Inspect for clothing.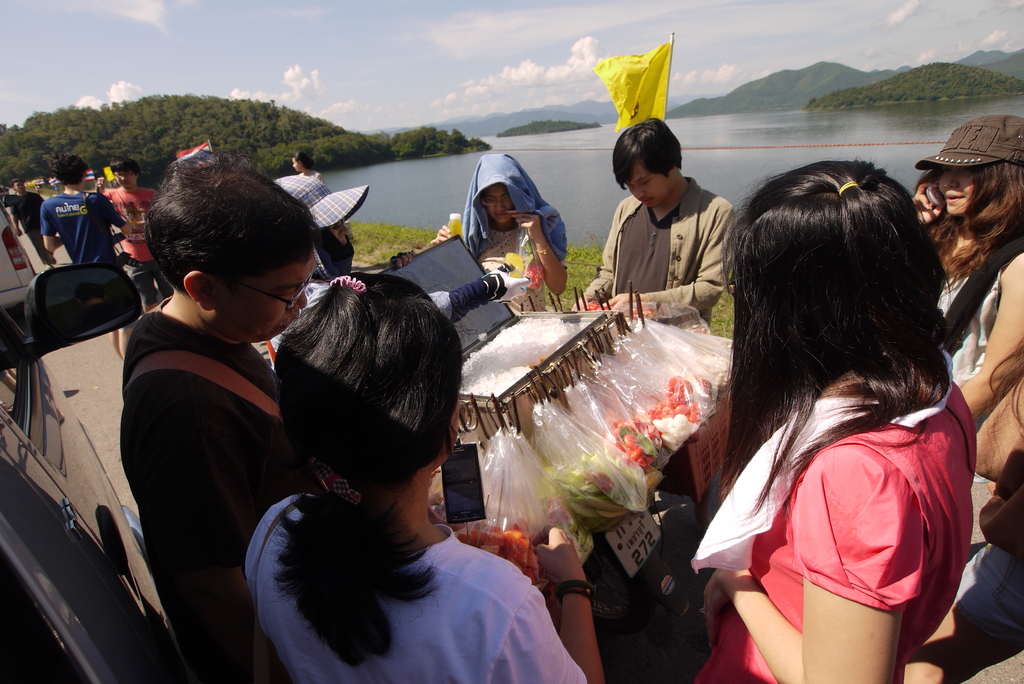
Inspection: [937,257,1000,379].
